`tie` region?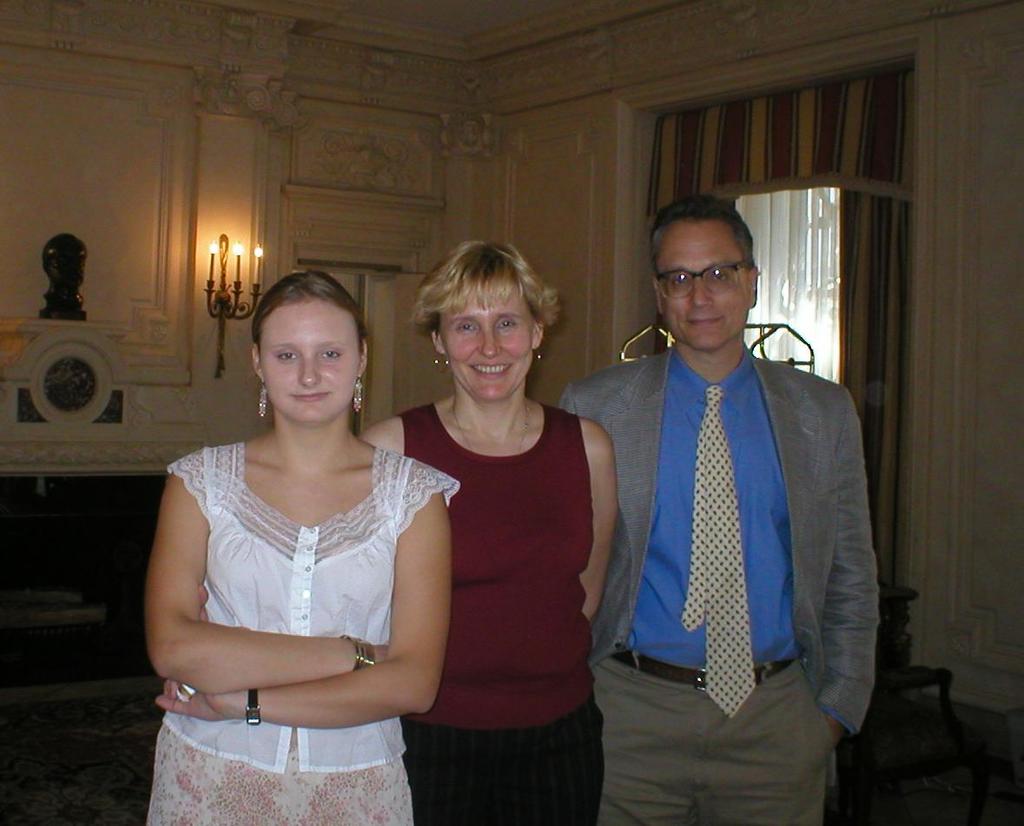
683/385/755/717
